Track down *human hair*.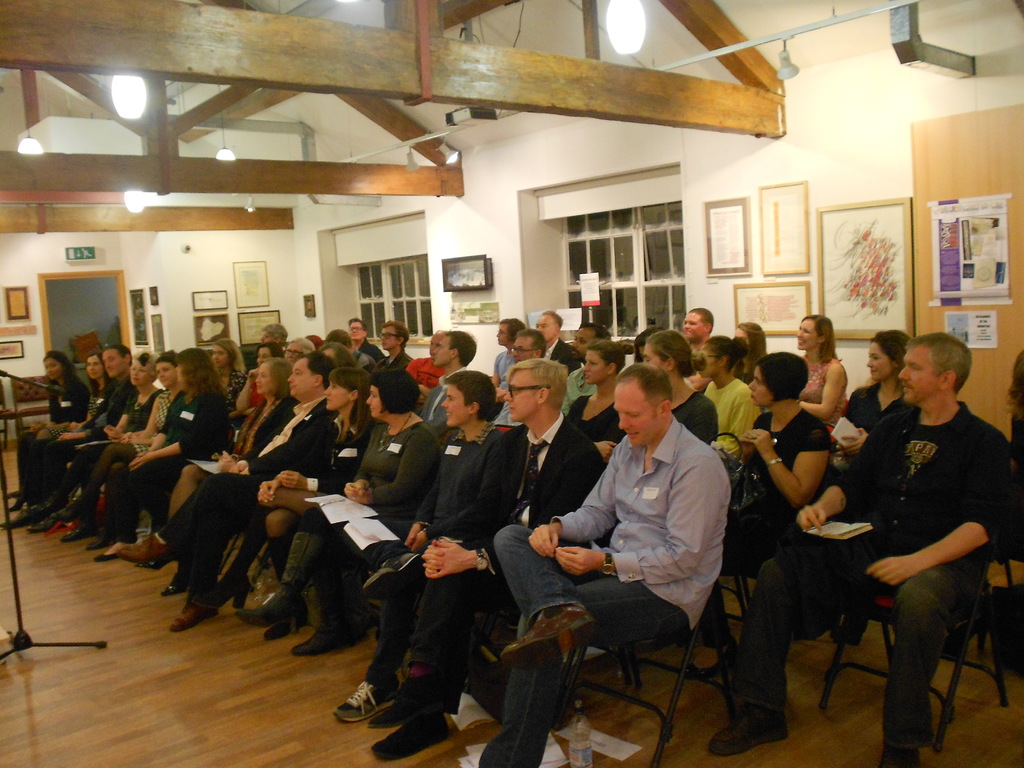
Tracked to (647, 324, 697, 378).
